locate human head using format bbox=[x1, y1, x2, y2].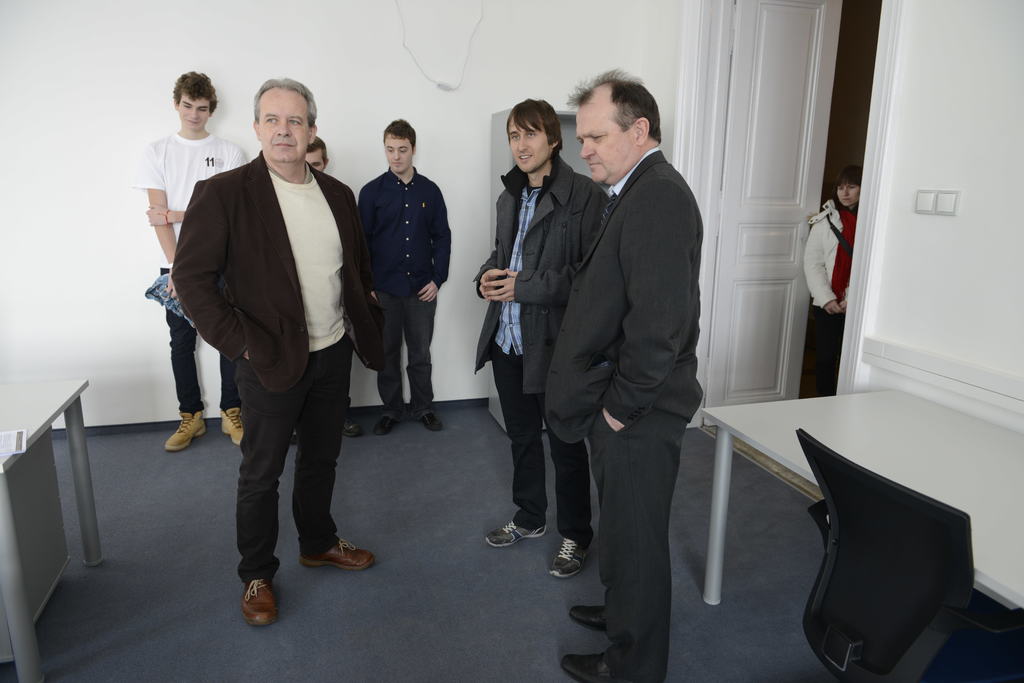
bbox=[306, 135, 331, 173].
